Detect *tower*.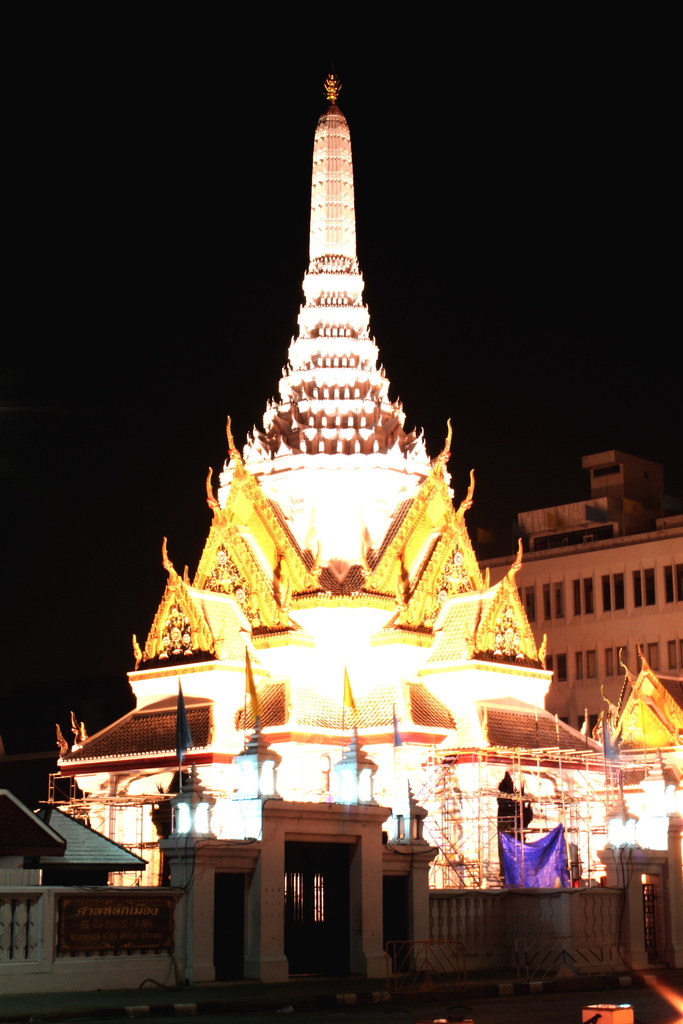
Detected at region(491, 456, 675, 719).
